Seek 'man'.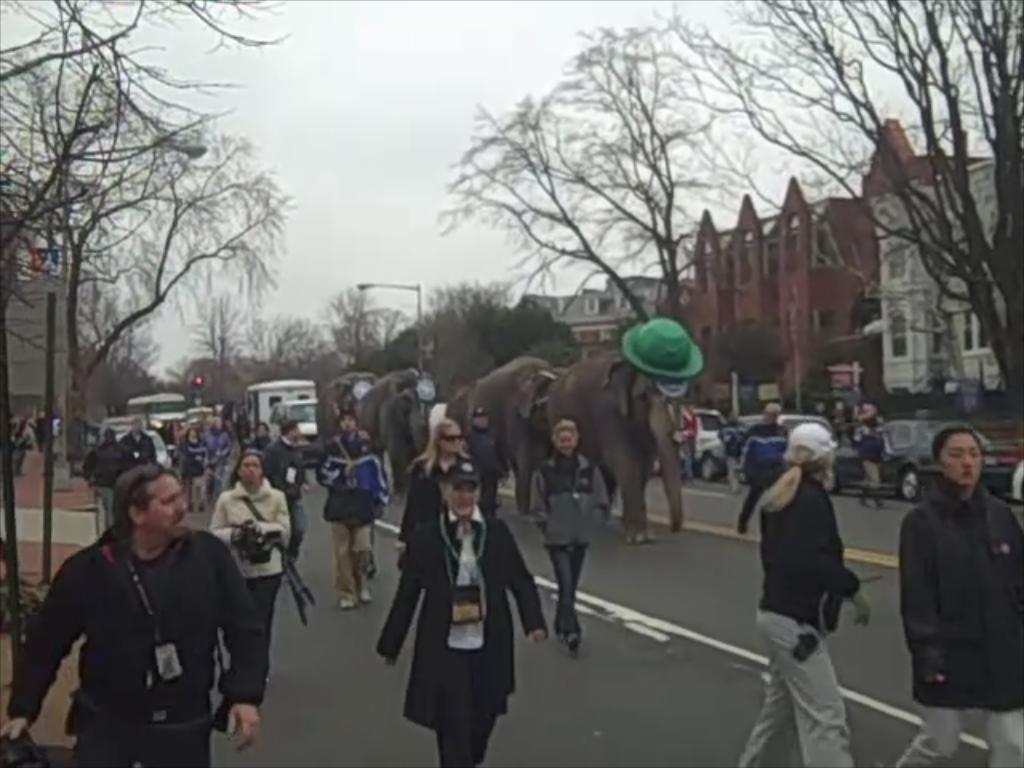
(x1=114, y1=416, x2=158, y2=466).
